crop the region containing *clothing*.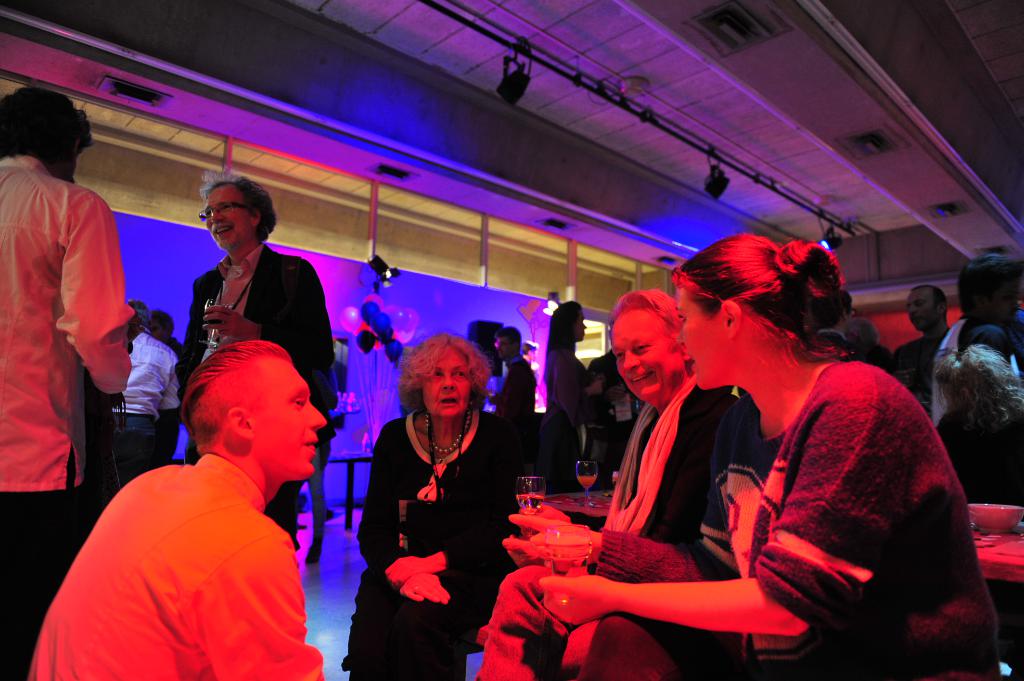
Crop region: 471, 377, 744, 680.
